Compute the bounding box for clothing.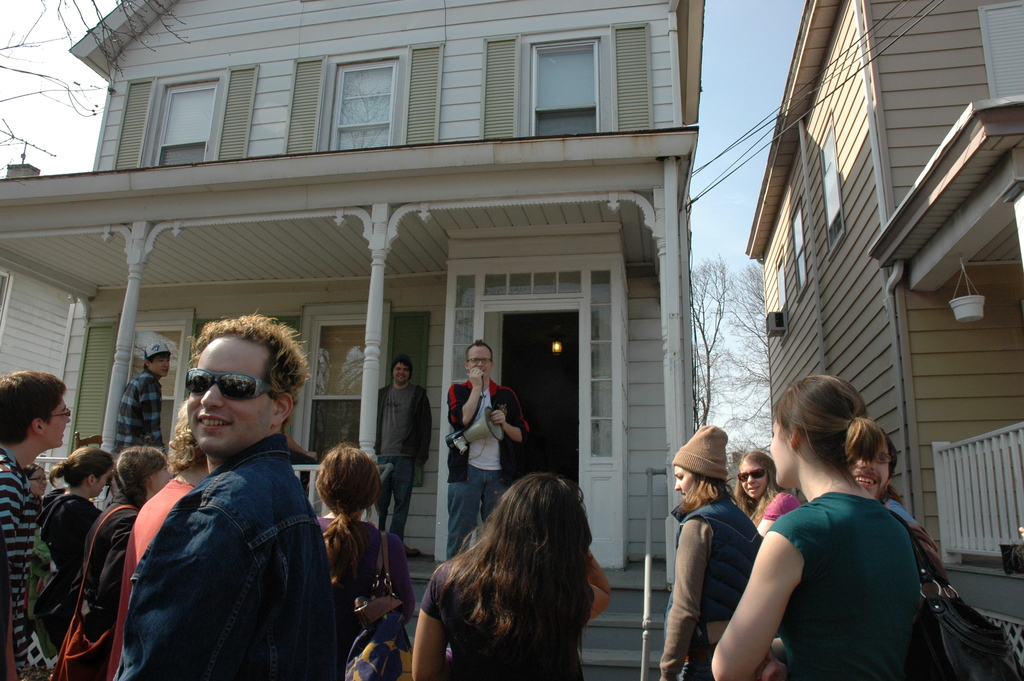
box=[764, 490, 797, 518].
